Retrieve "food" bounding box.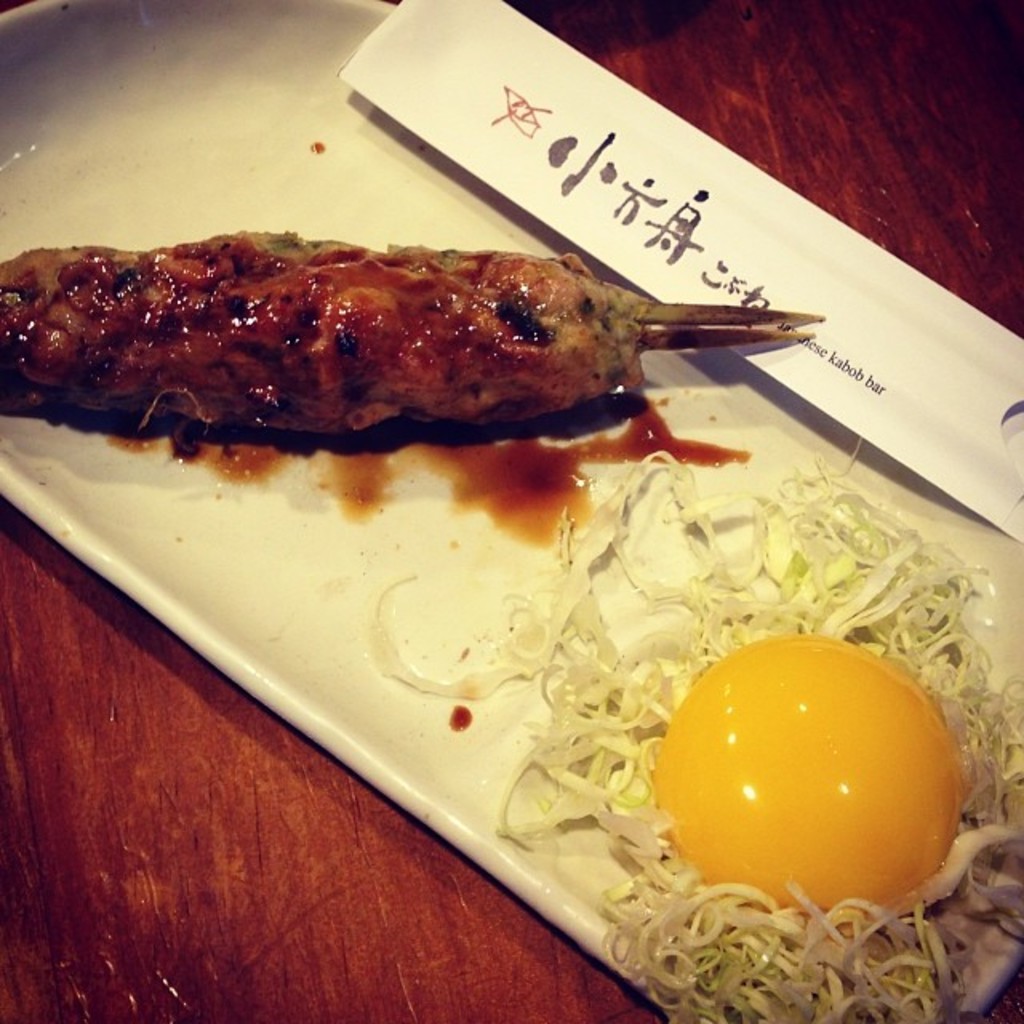
Bounding box: l=648, t=632, r=963, b=922.
